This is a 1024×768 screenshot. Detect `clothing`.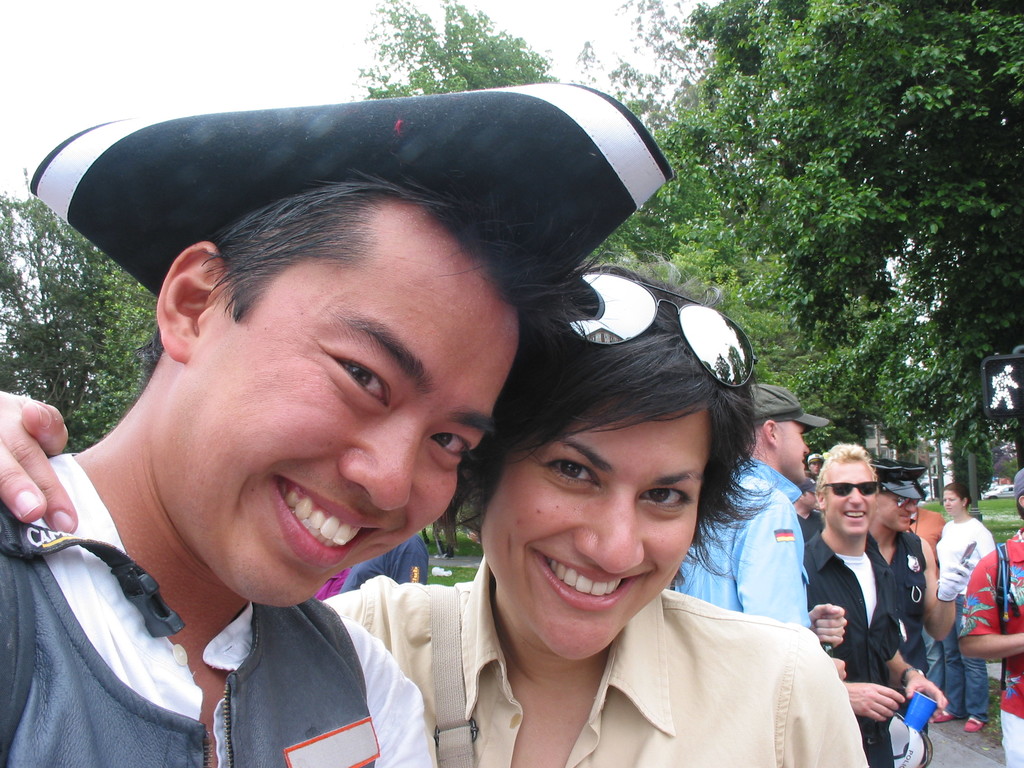
[959, 529, 1023, 761].
